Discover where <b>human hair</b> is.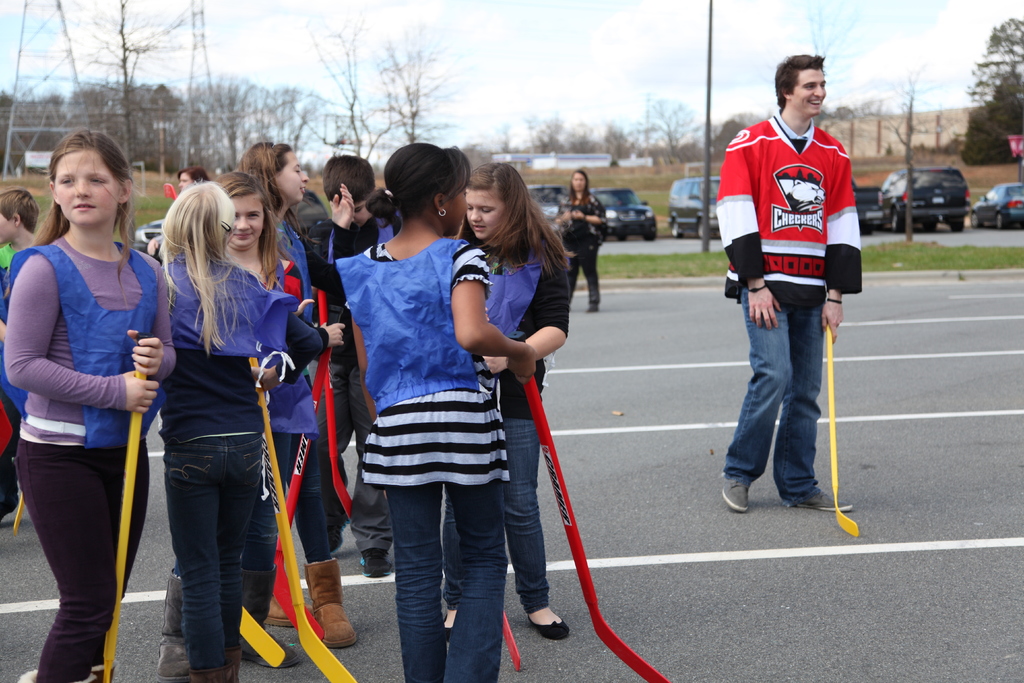
Discovered at pyautogui.locateOnScreen(325, 156, 380, 208).
